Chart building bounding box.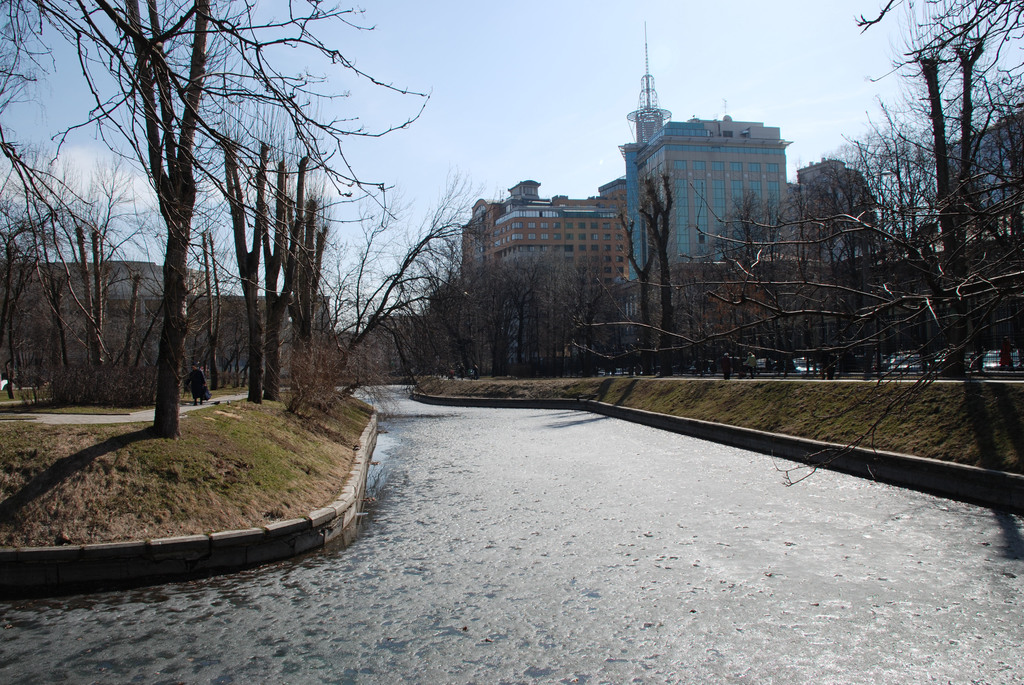
Charted: (x1=460, y1=179, x2=627, y2=374).
